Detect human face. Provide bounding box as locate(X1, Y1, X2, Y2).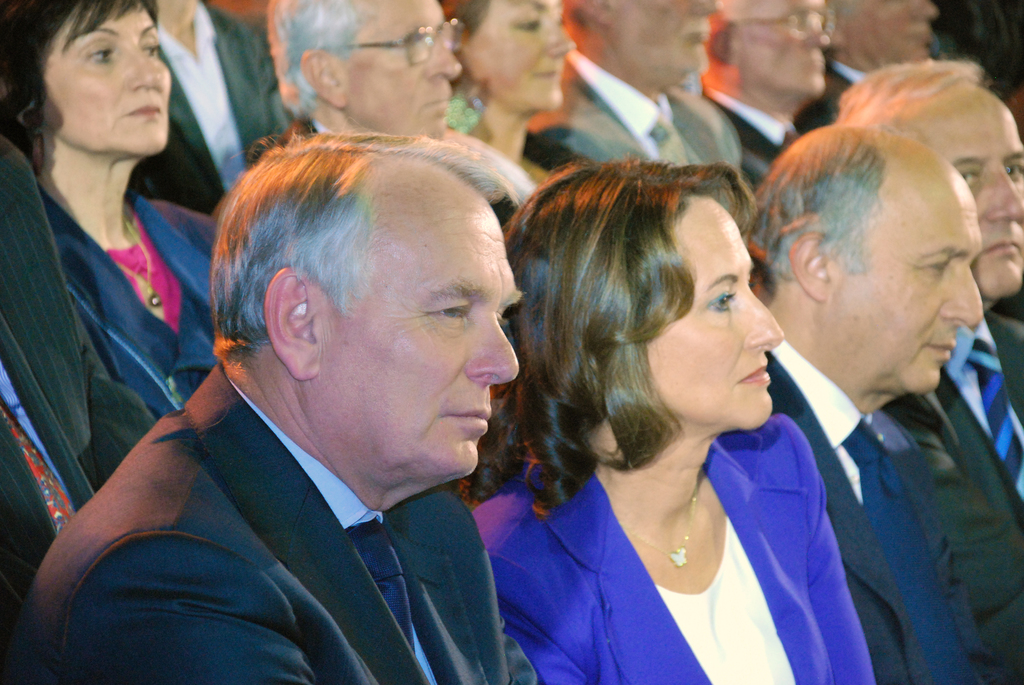
locate(49, 0, 173, 145).
